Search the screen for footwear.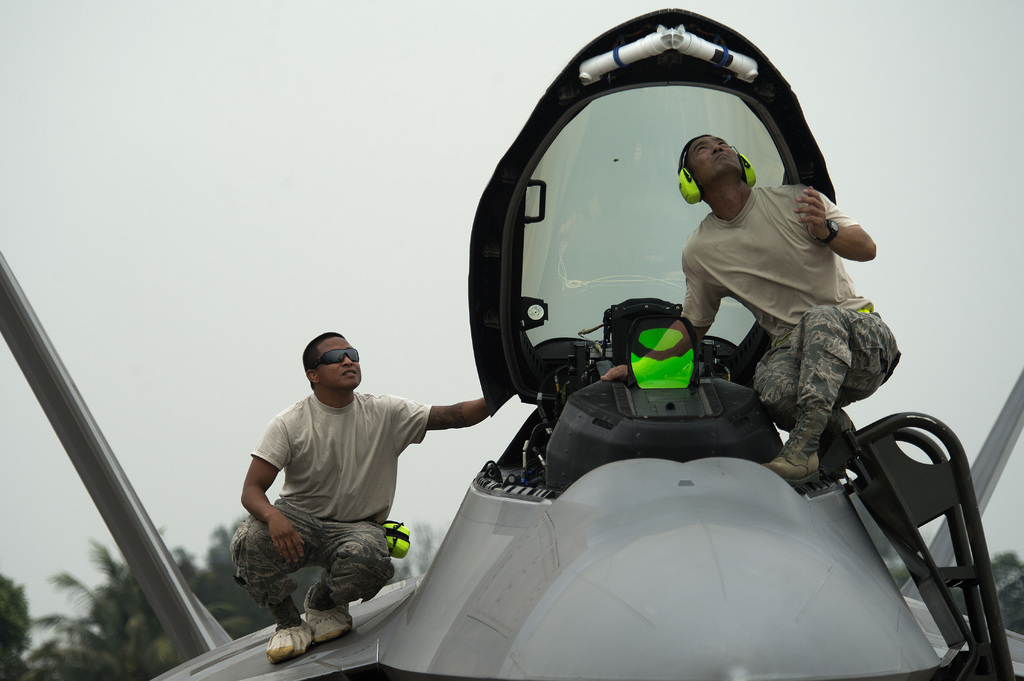
Found at 810:426:859:488.
